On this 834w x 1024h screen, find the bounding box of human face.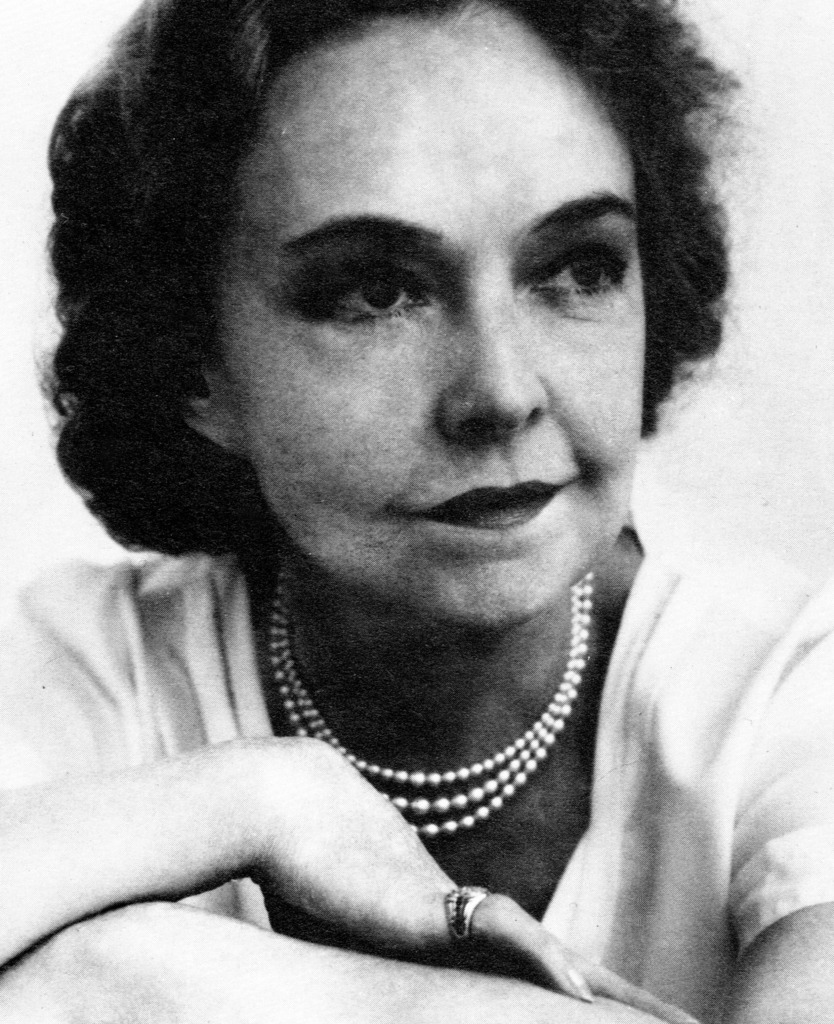
Bounding box: [239,13,642,632].
